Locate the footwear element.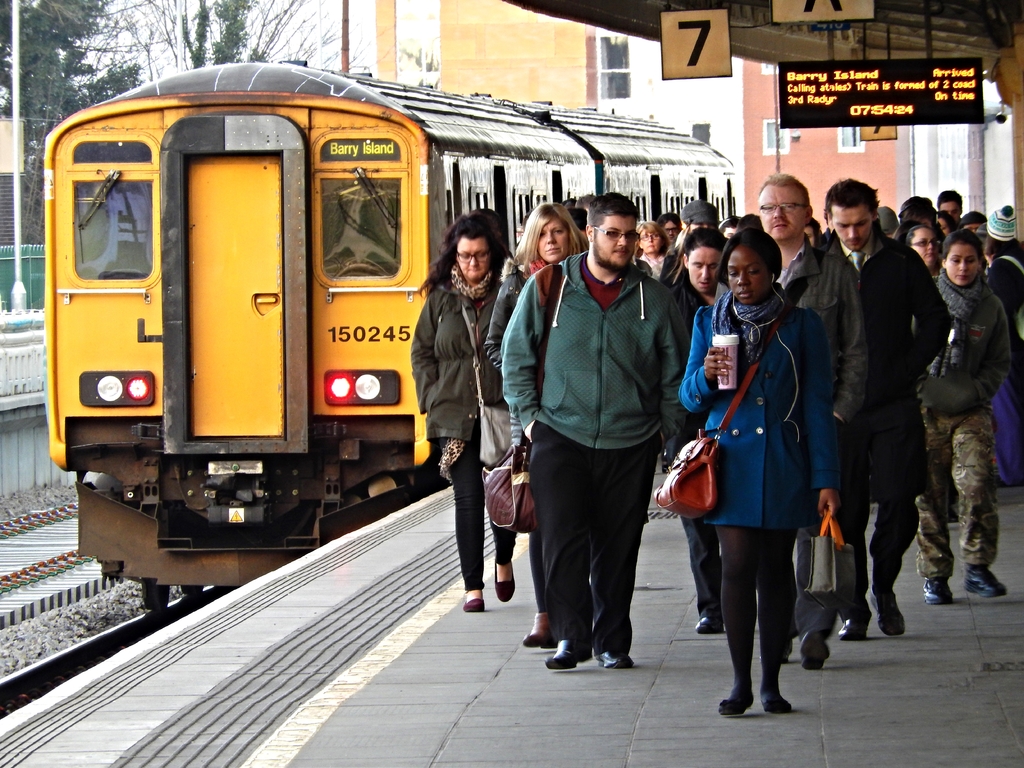
Element bbox: select_region(718, 692, 755, 715).
